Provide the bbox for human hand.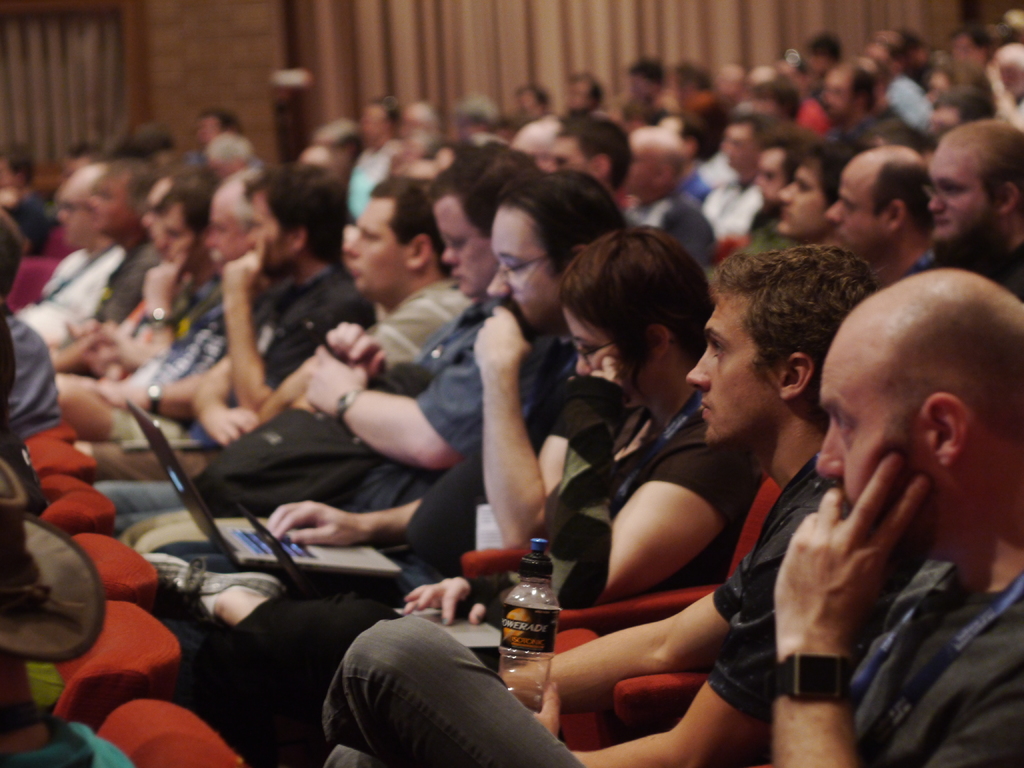
x1=470, y1=303, x2=536, y2=369.
